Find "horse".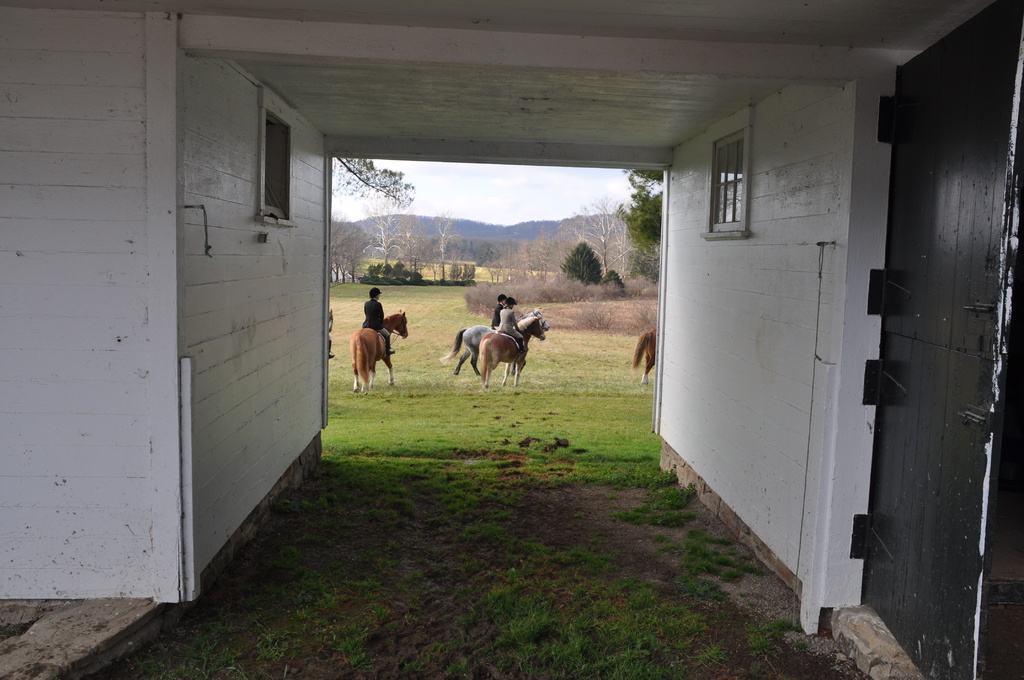
{"left": 436, "top": 306, "right": 549, "bottom": 375}.
